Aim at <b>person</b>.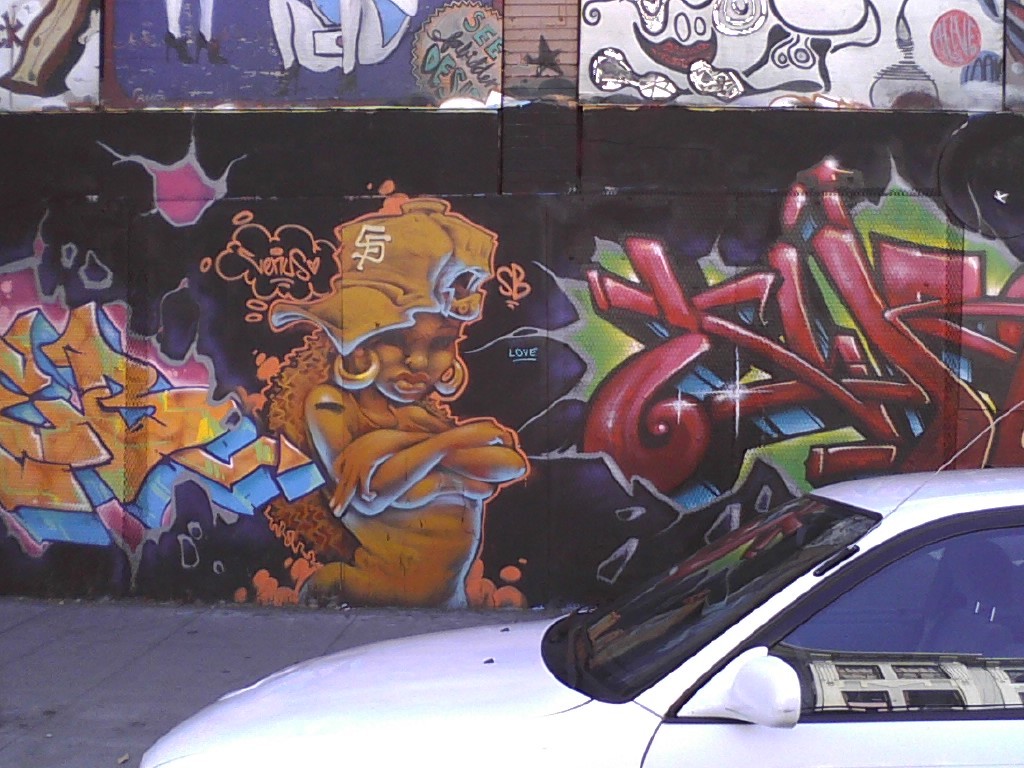
Aimed at (294,200,524,618).
